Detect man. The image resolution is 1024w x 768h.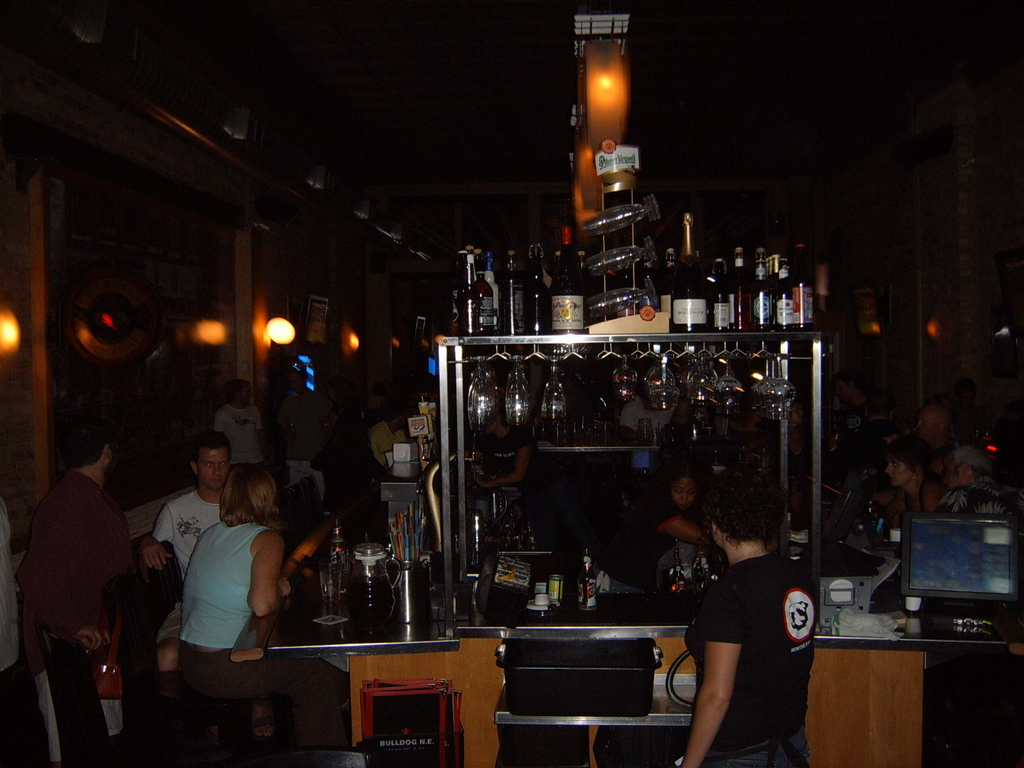
Rect(14, 418, 133, 764).
